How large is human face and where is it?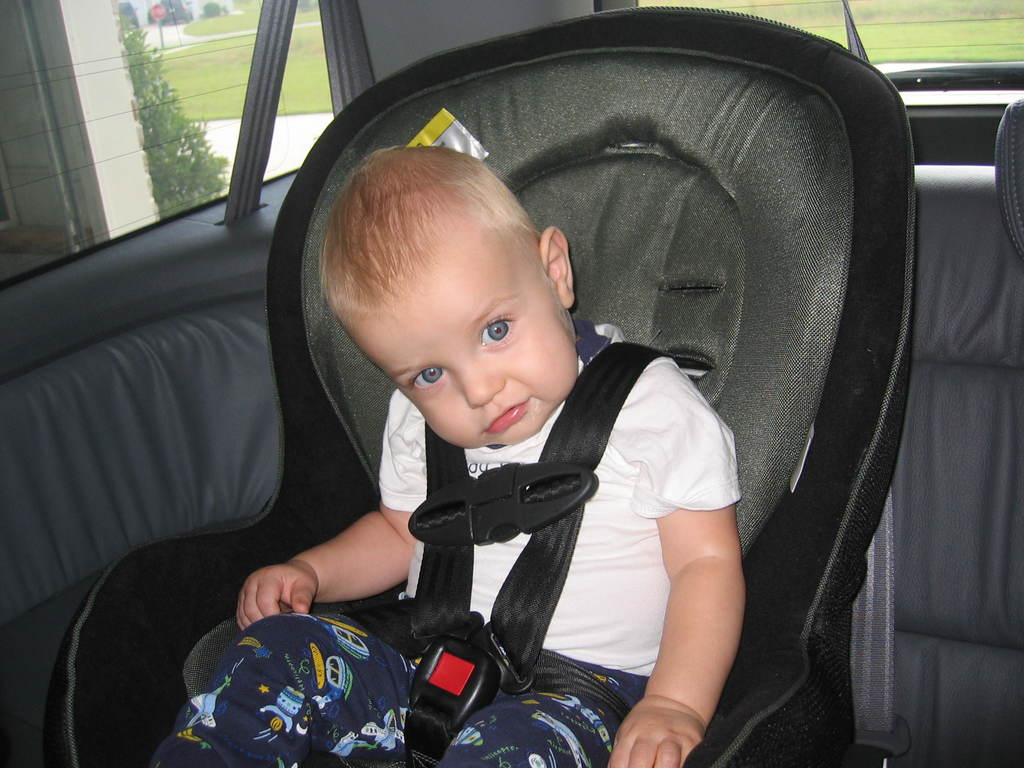
Bounding box: (x1=350, y1=236, x2=572, y2=446).
